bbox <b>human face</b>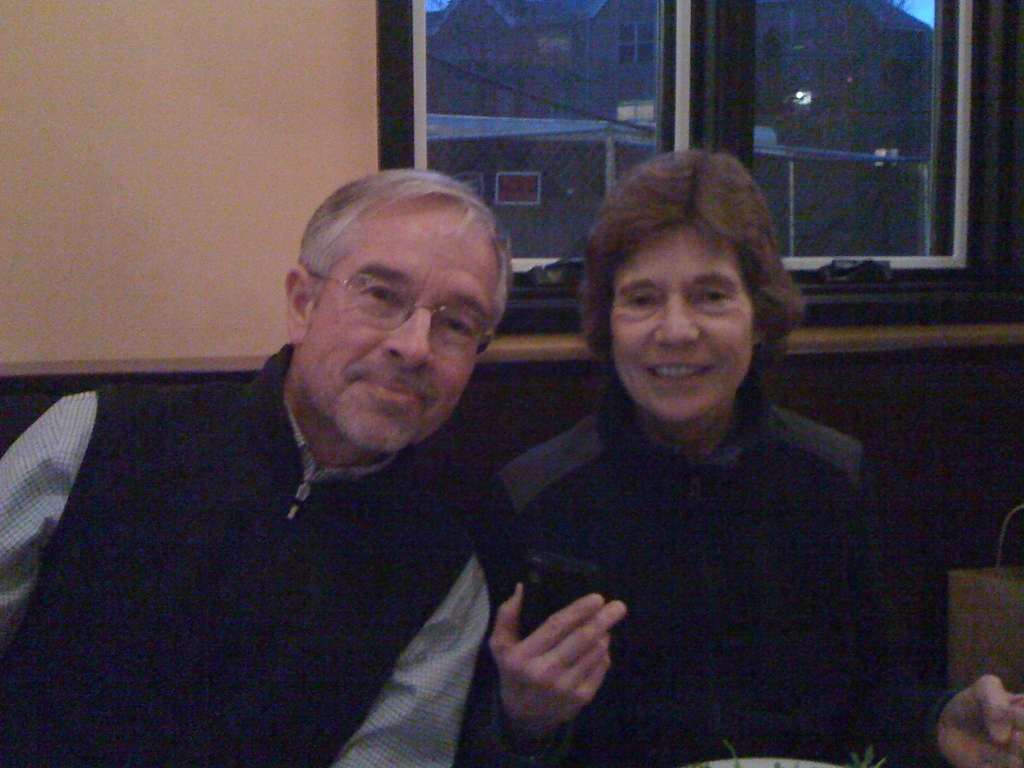
region(297, 197, 495, 454)
